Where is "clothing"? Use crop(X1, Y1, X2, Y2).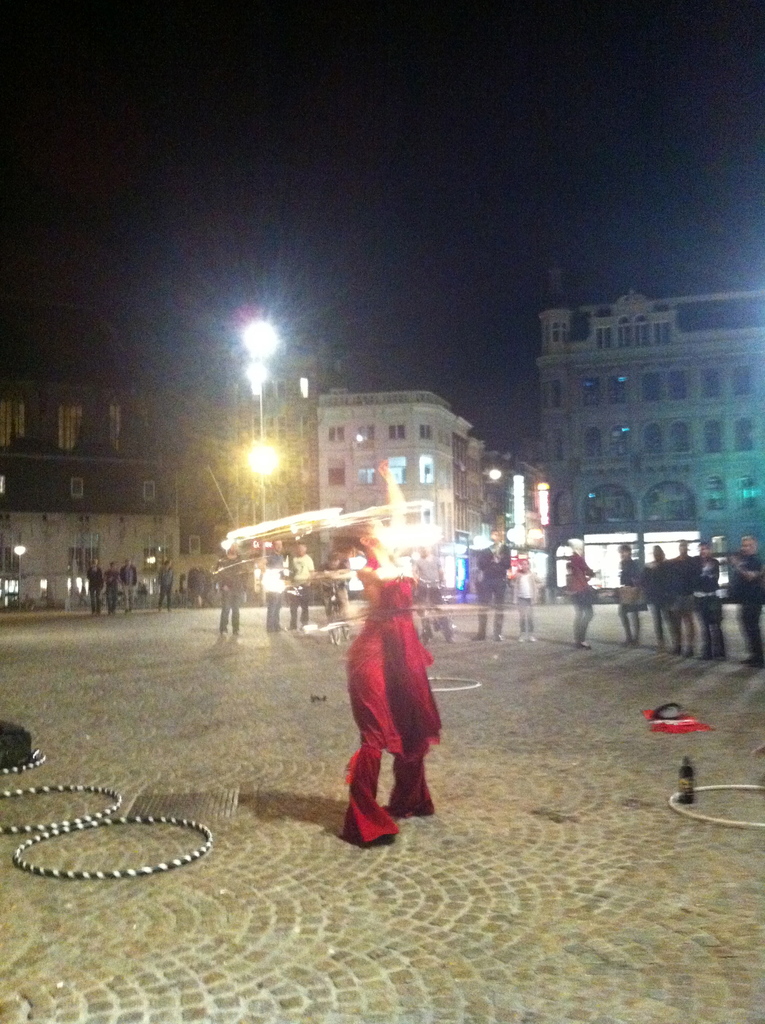
crop(417, 559, 449, 637).
